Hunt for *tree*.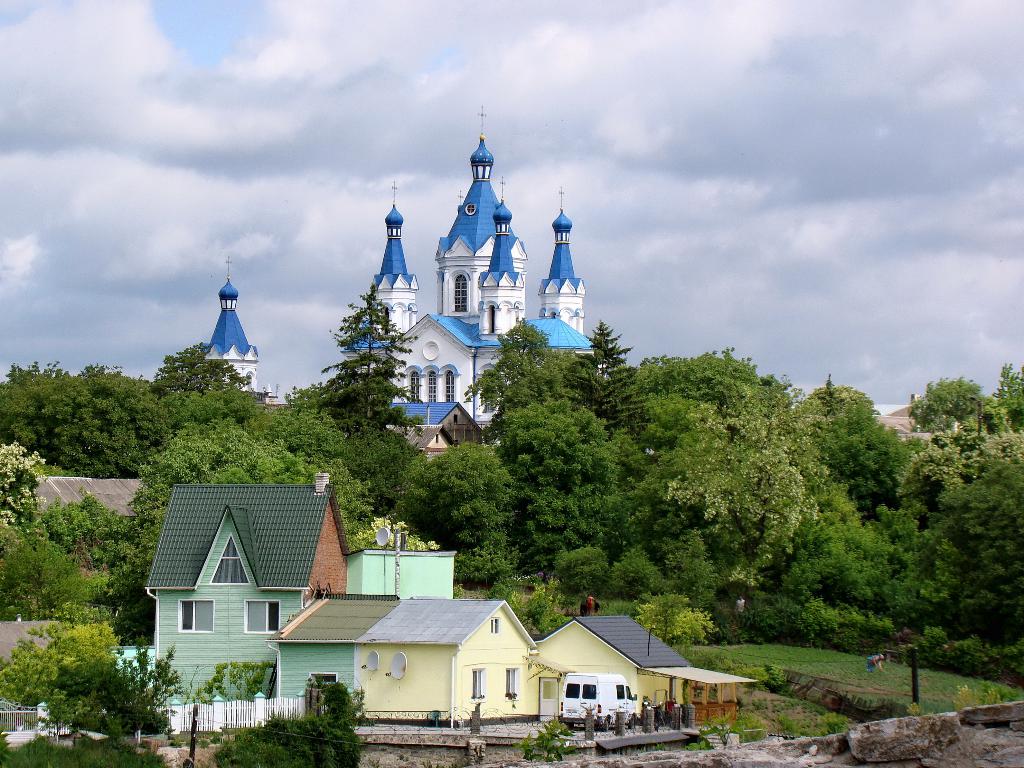
Hunted down at crop(29, 697, 95, 748).
